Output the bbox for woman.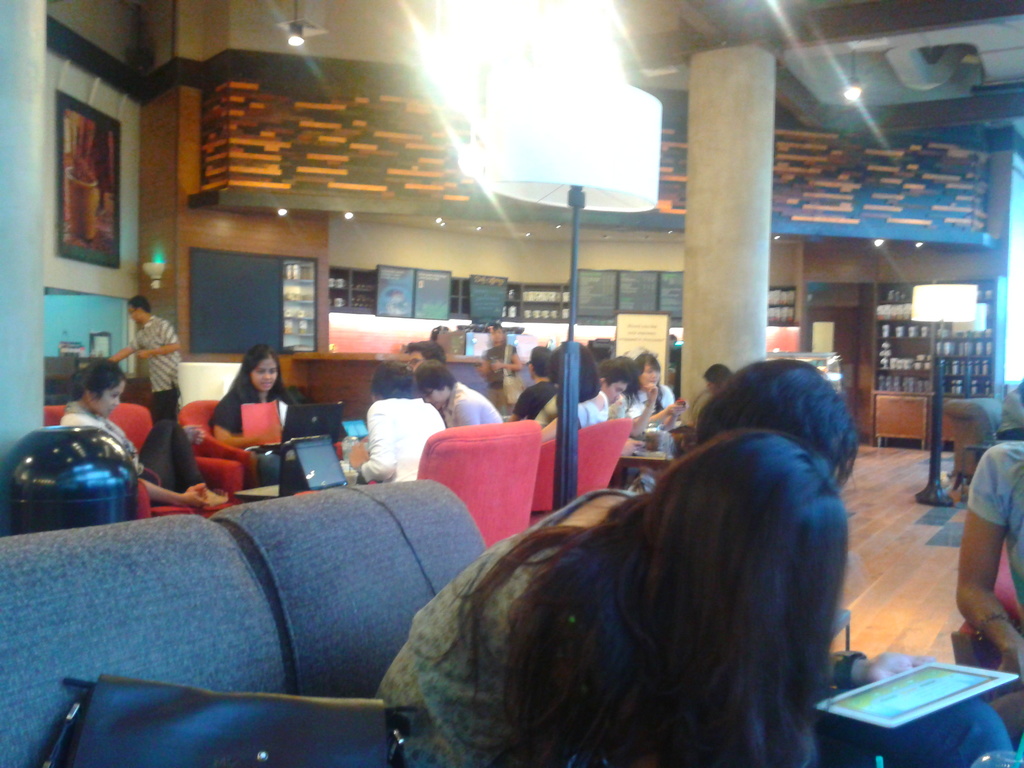
bbox=[563, 344, 613, 433].
